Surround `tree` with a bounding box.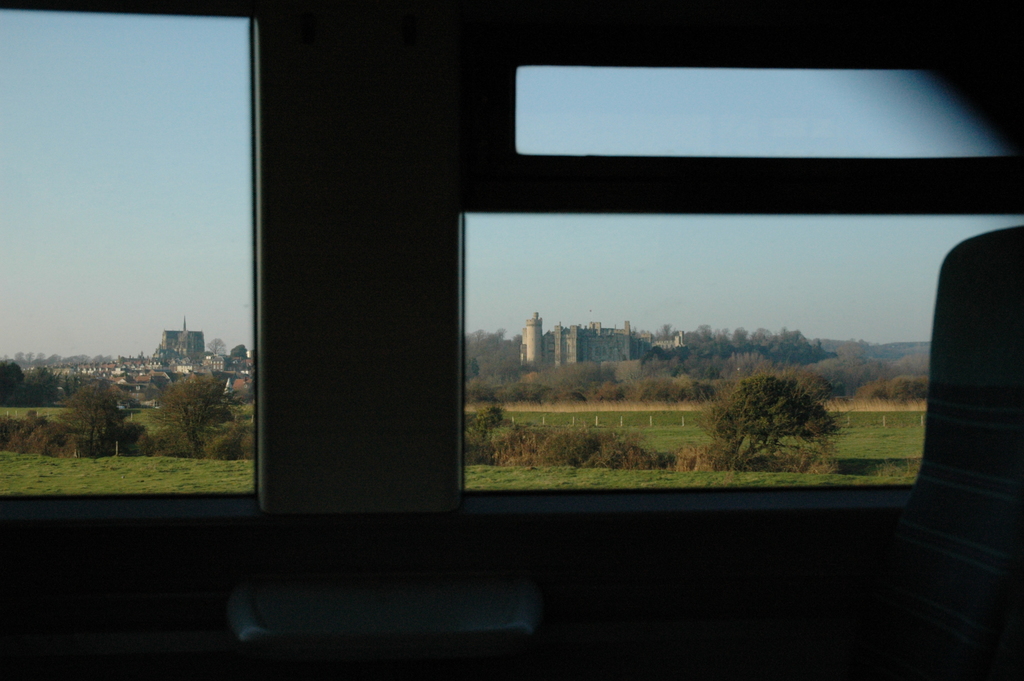
l=470, t=398, r=499, b=434.
